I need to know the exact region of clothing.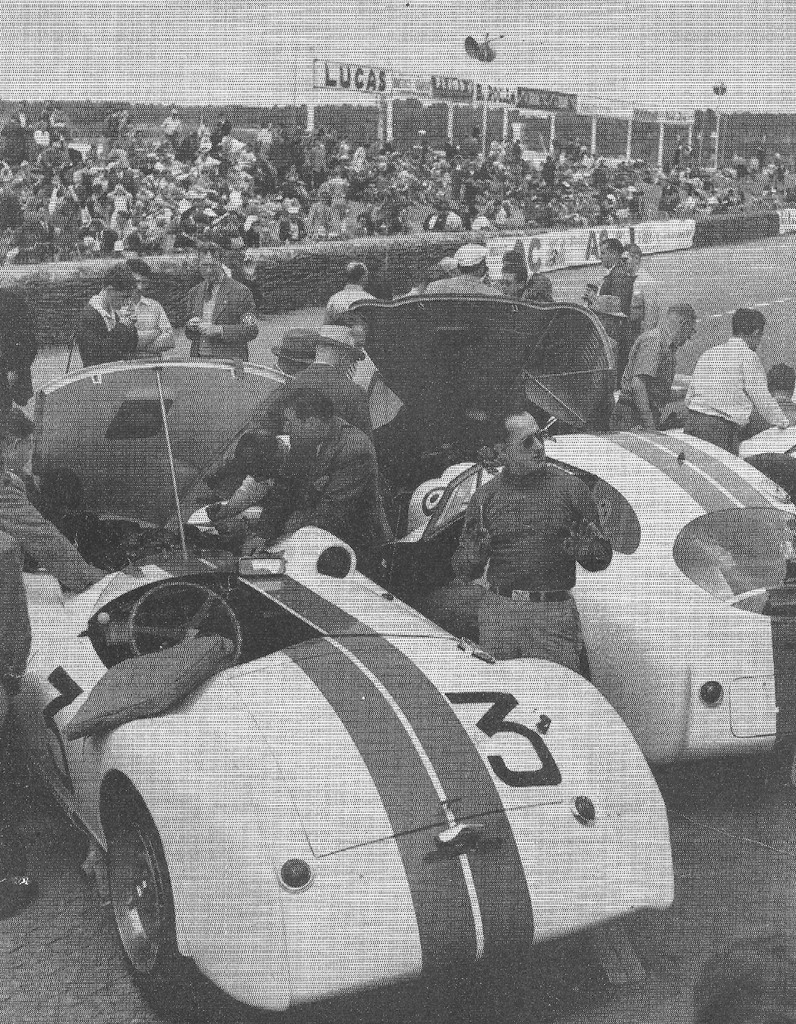
Region: bbox(583, 252, 629, 310).
